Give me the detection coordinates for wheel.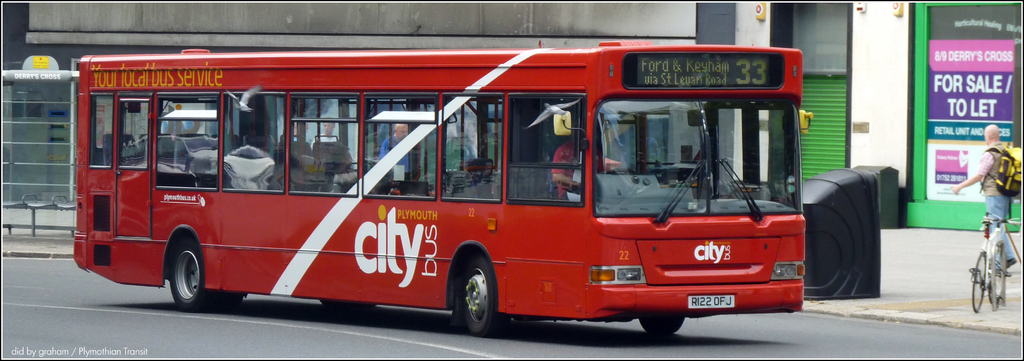
320 300 372 309.
